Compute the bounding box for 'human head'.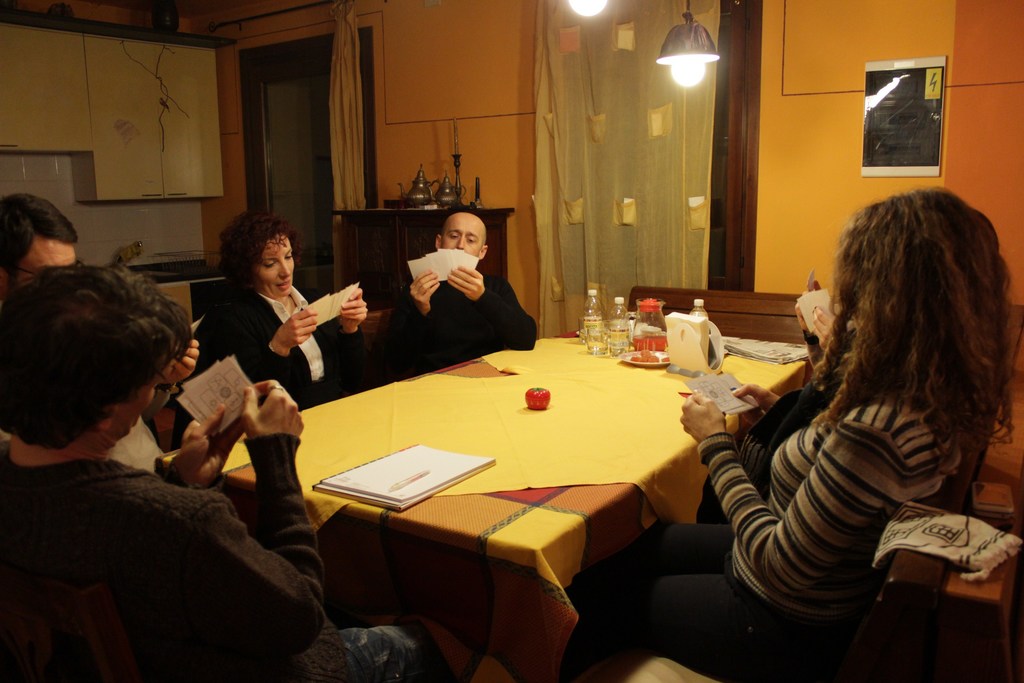
<box>844,181,1015,344</box>.
